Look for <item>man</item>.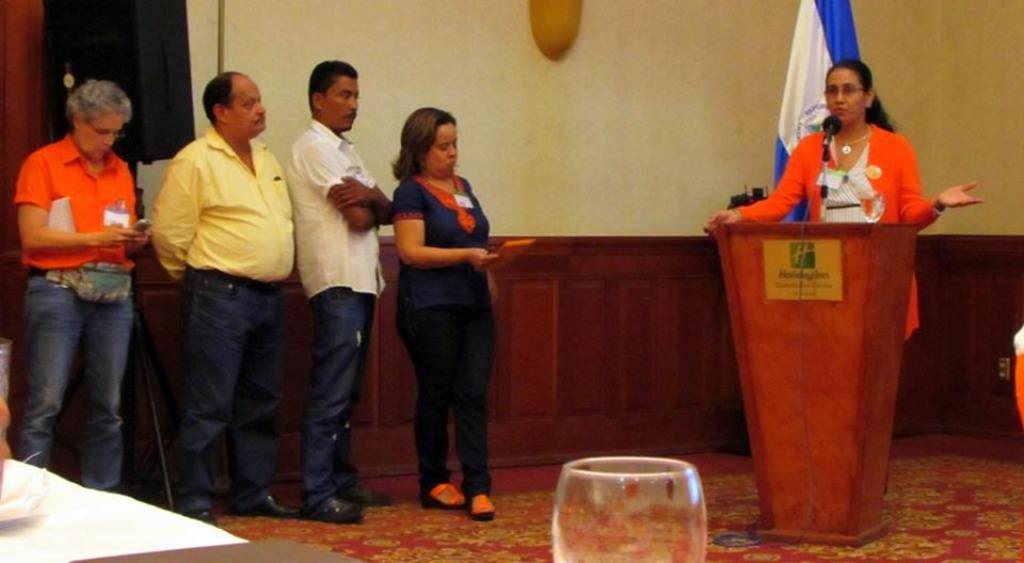
Found: box(132, 71, 307, 502).
